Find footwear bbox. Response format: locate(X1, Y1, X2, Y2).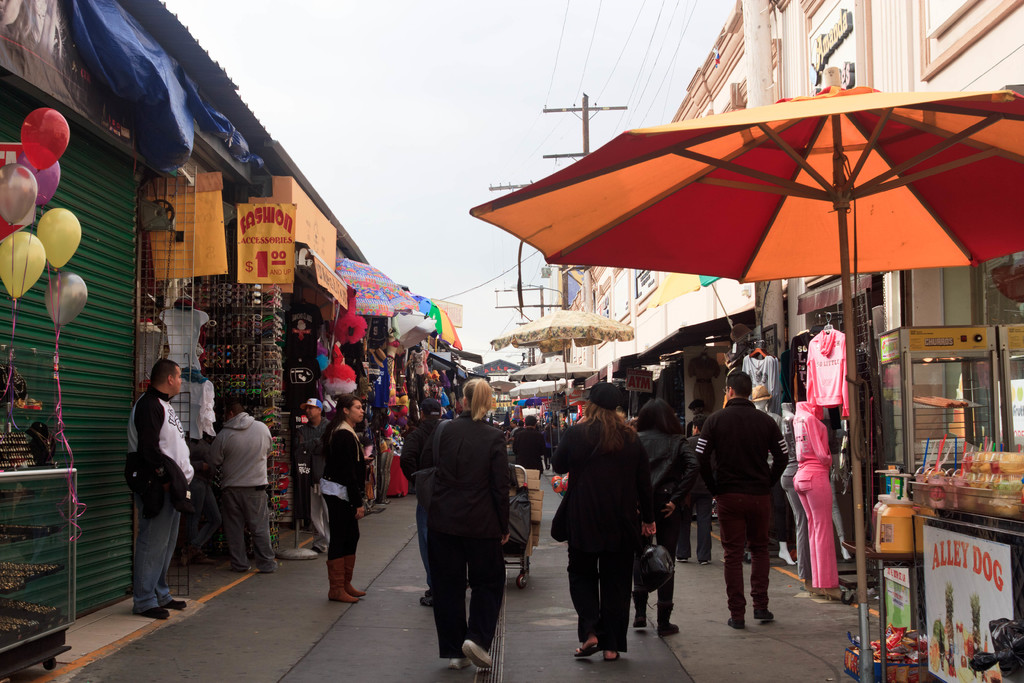
locate(263, 562, 273, 573).
